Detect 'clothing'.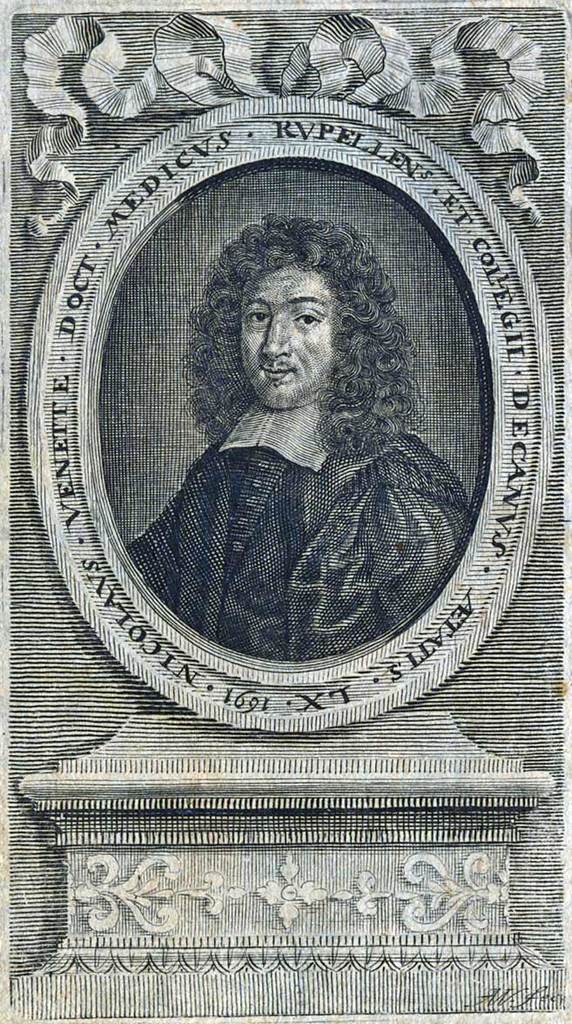
Detected at [left=103, top=336, right=481, bottom=689].
